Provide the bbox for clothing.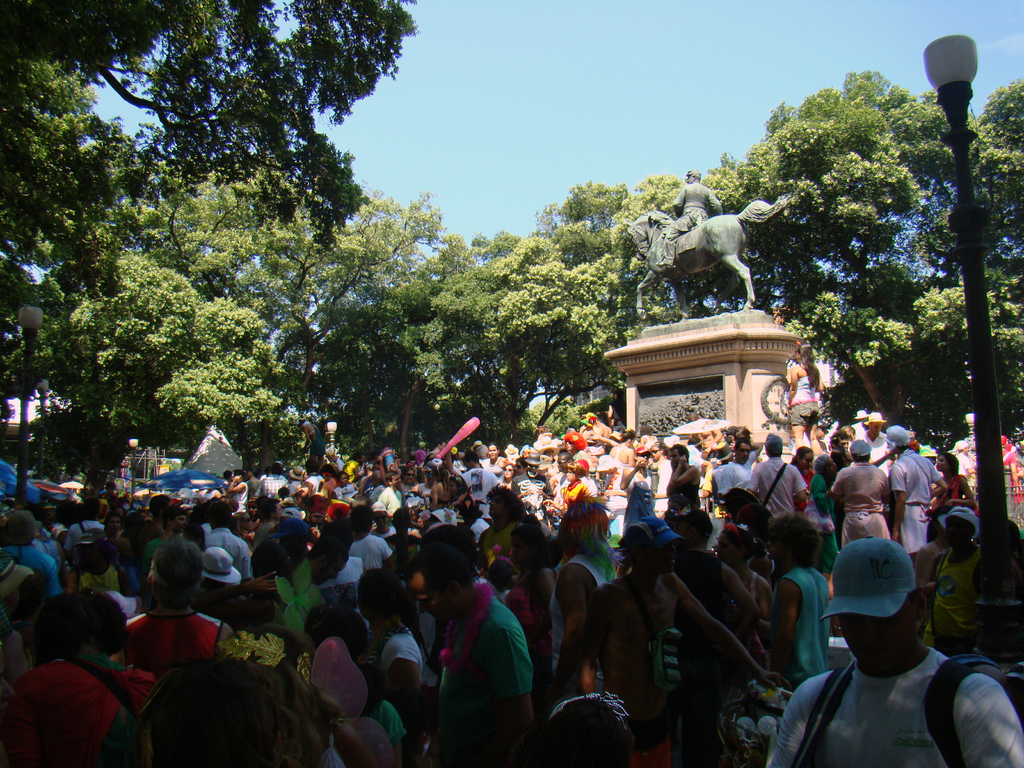
[left=854, top=431, right=888, bottom=460].
